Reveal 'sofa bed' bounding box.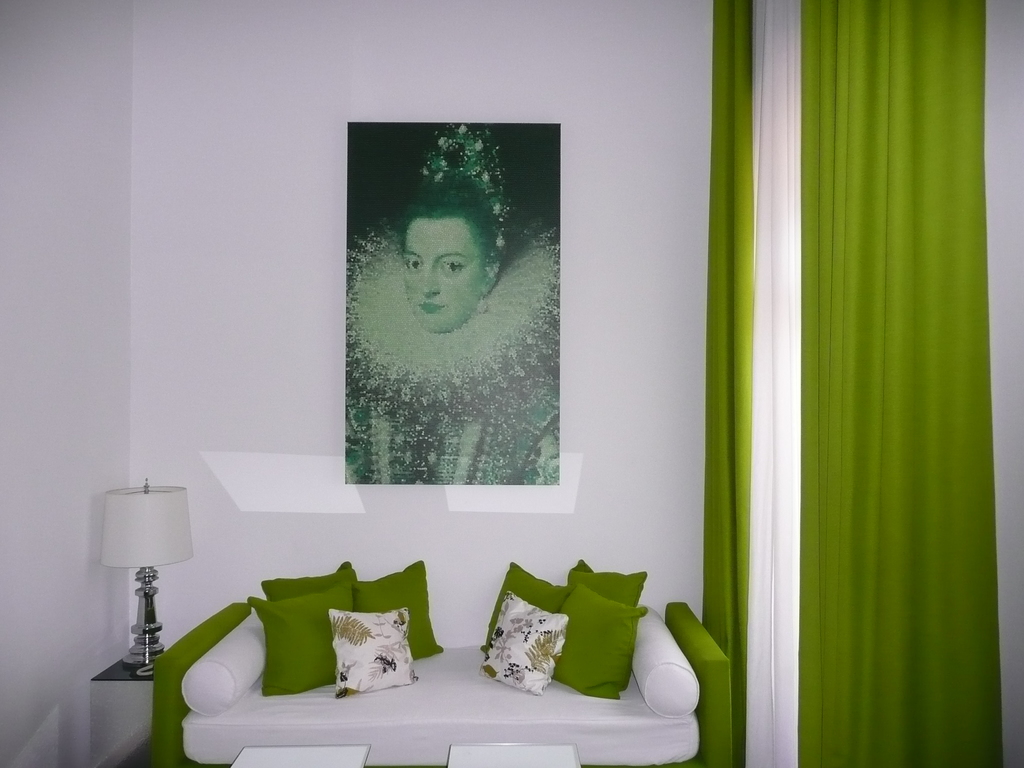
Revealed: BBox(153, 563, 727, 767).
